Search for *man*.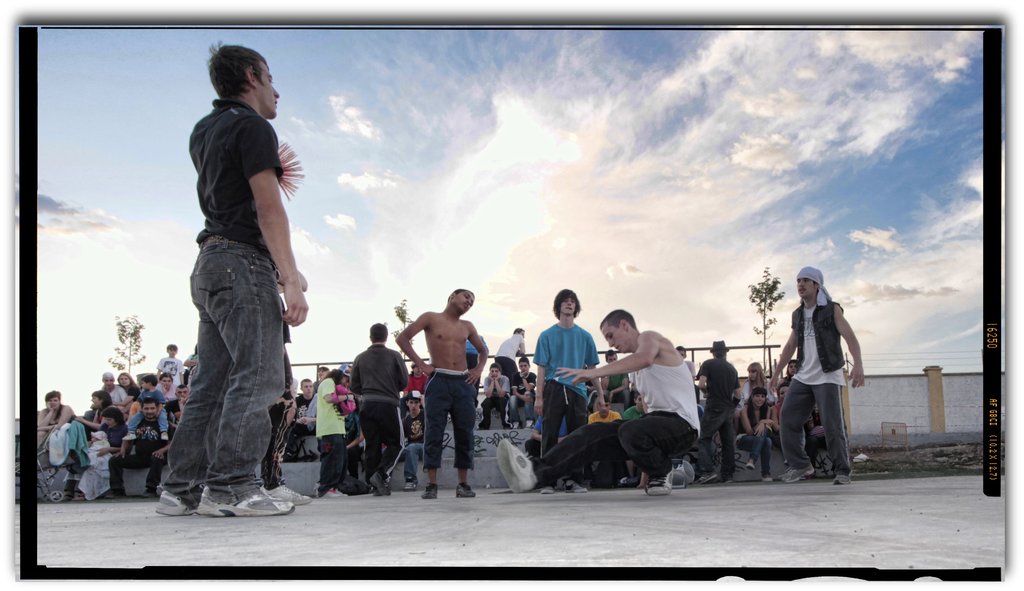
Found at 517, 360, 534, 425.
